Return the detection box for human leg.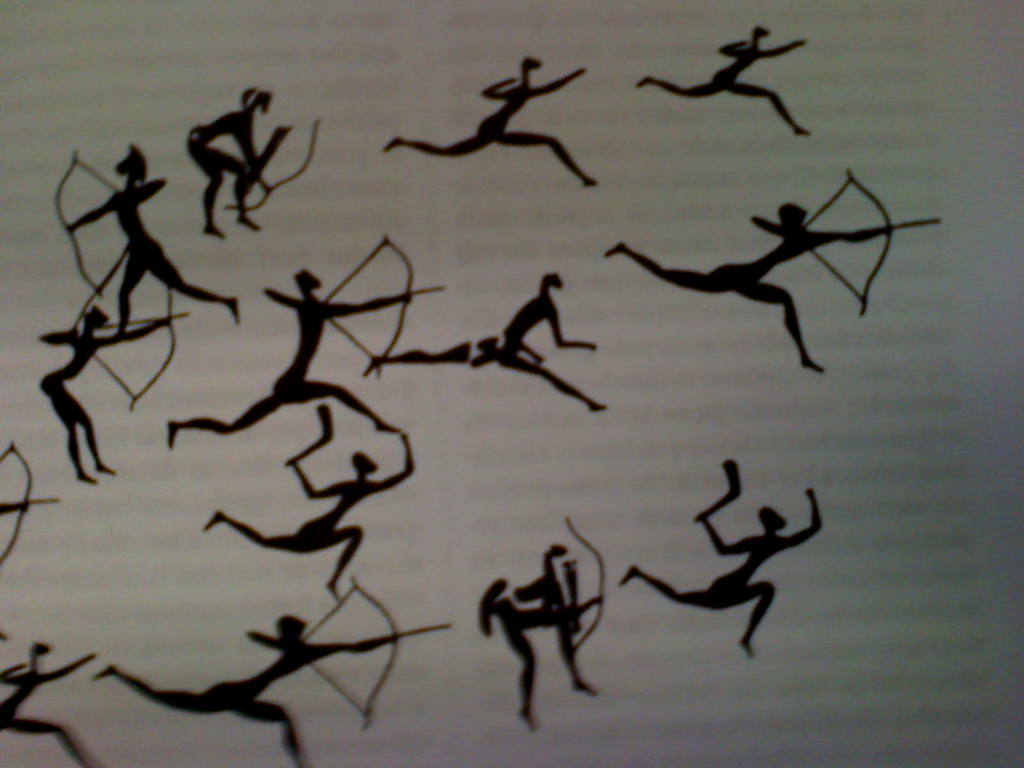
<region>308, 383, 408, 438</region>.
